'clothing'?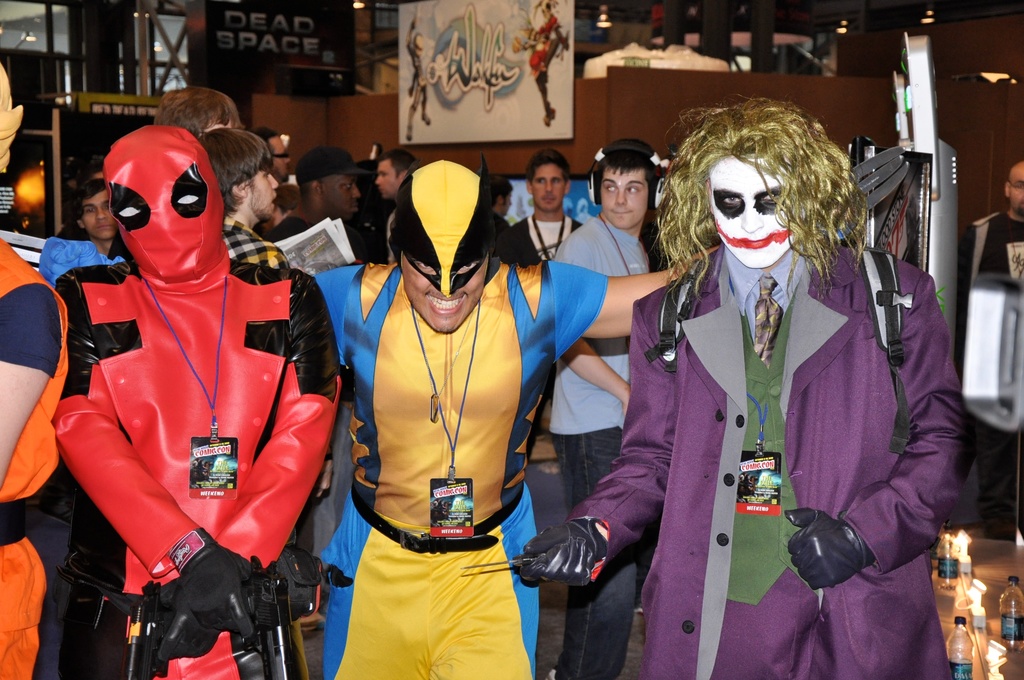
525,11,566,116
